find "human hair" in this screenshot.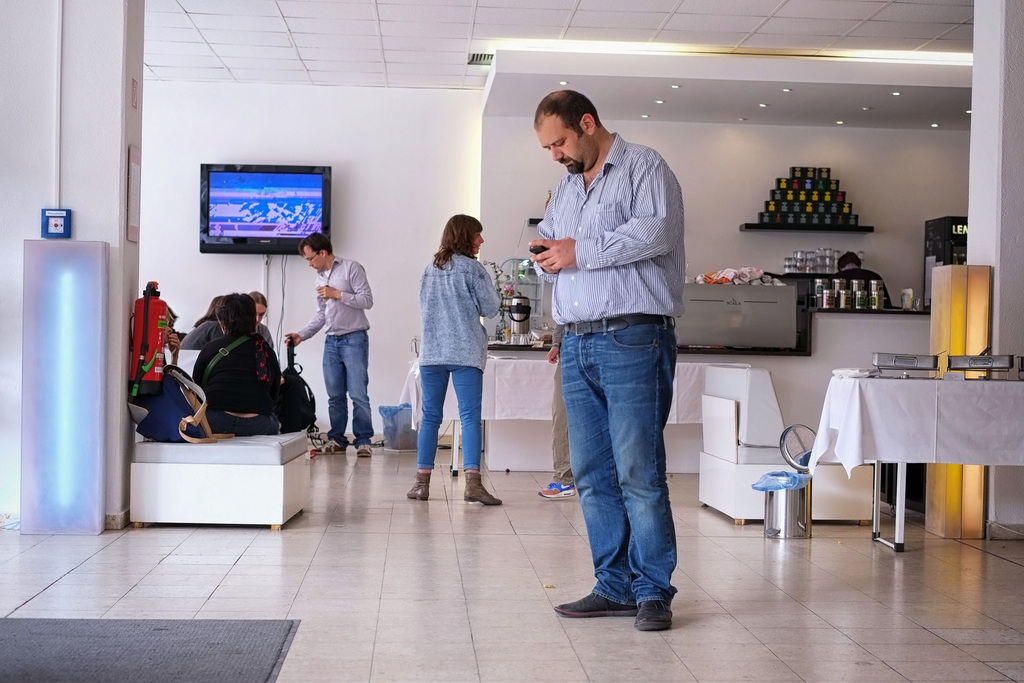
The bounding box for "human hair" is crop(532, 91, 602, 141).
